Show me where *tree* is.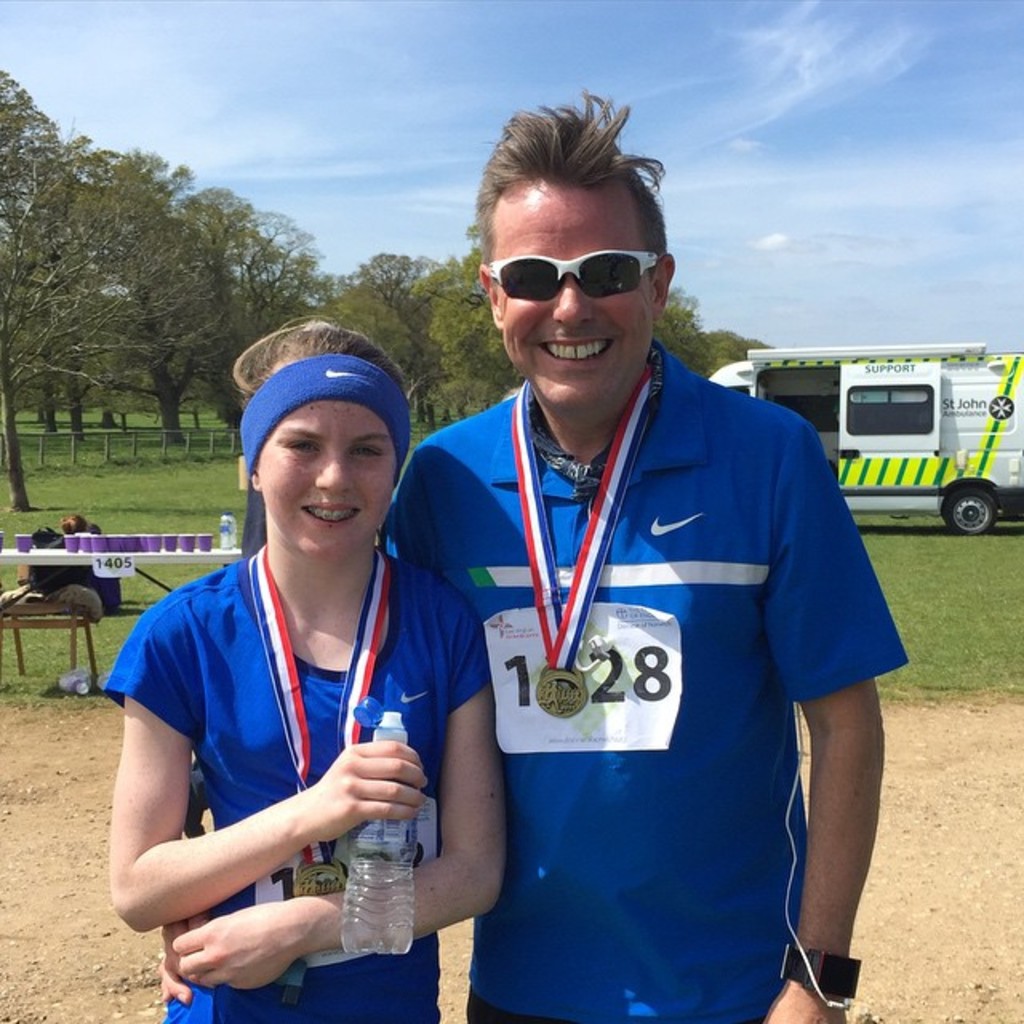
*tree* is at [left=659, top=291, right=798, bottom=387].
